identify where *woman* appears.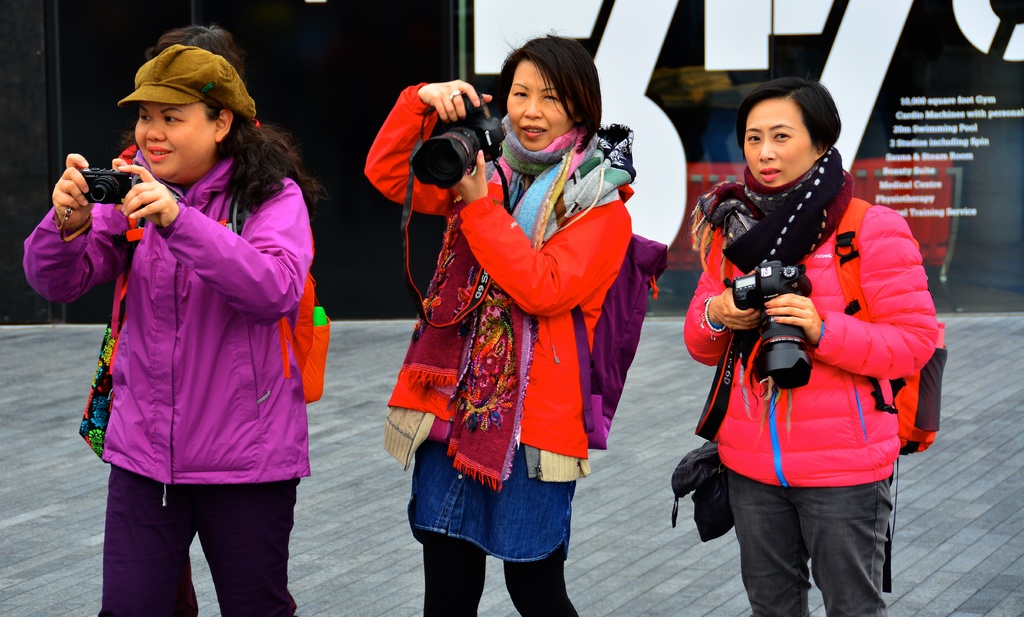
Appears at pyautogui.locateOnScreen(671, 76, 951, 616).
